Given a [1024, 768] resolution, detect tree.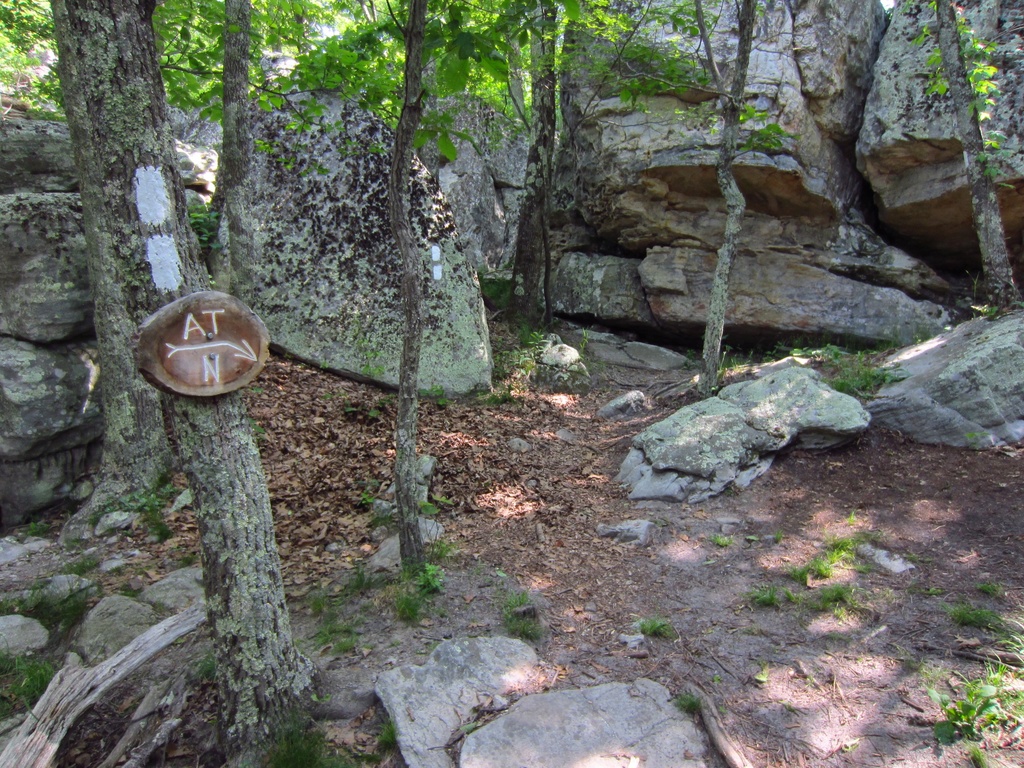
Rect(378, 0, 439, 583).
